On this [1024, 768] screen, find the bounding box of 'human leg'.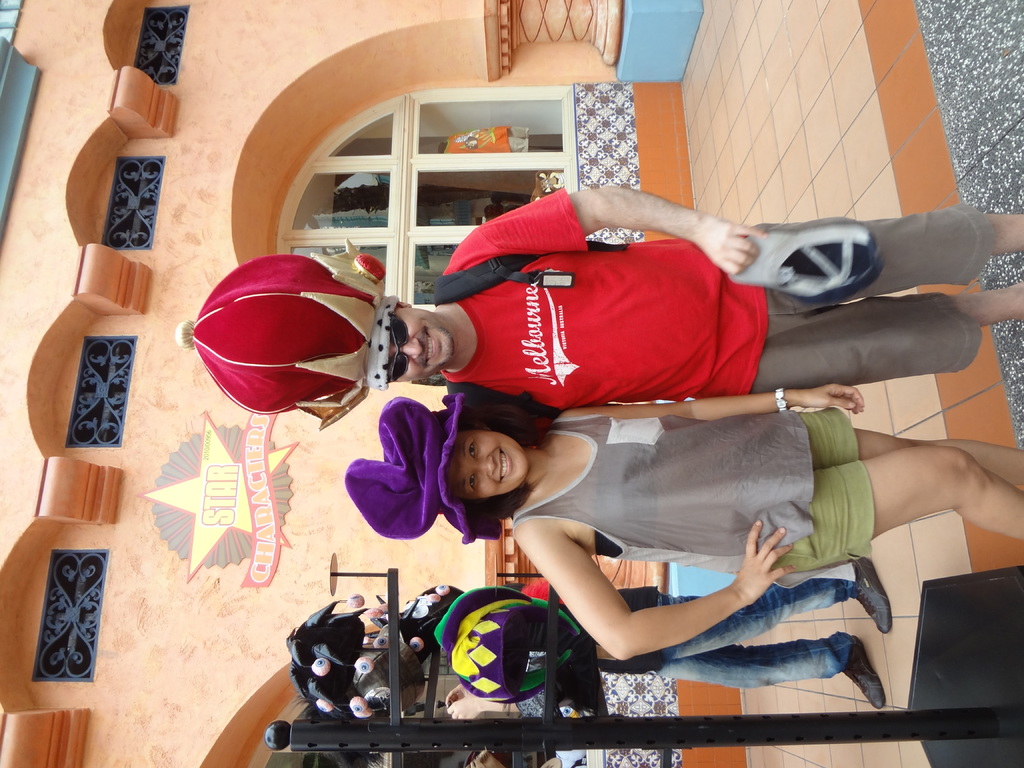
Bounding box: bbox(666, 637, 883, 710).
